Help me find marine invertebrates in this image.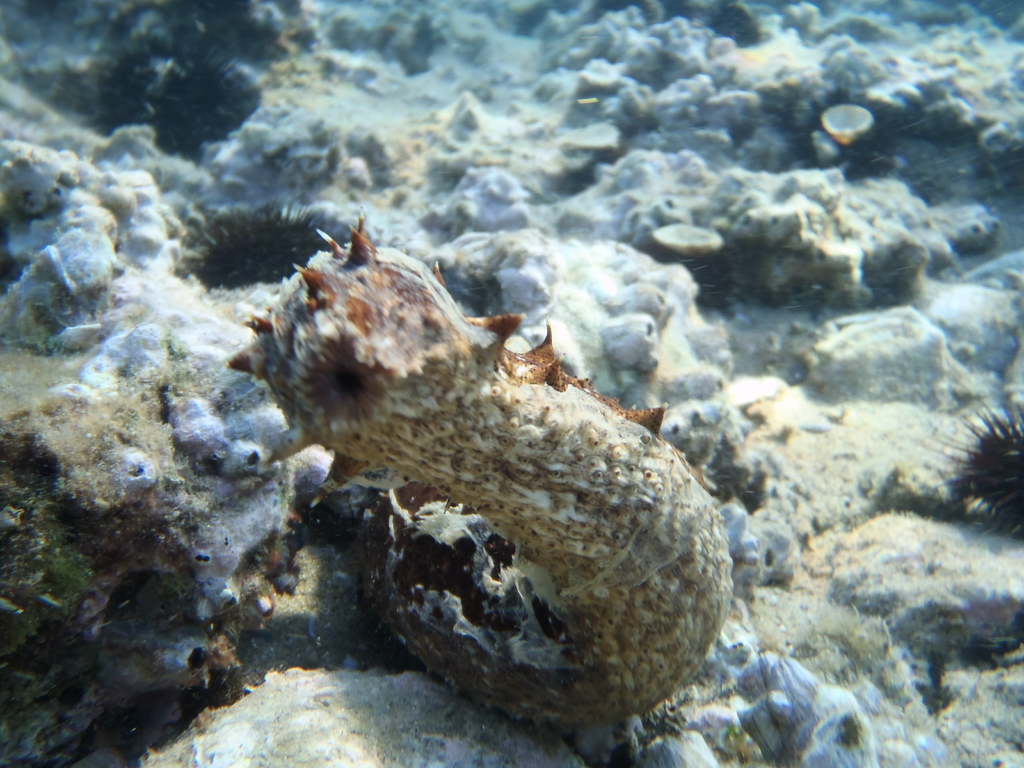
Found it: 259/230/738/747.
